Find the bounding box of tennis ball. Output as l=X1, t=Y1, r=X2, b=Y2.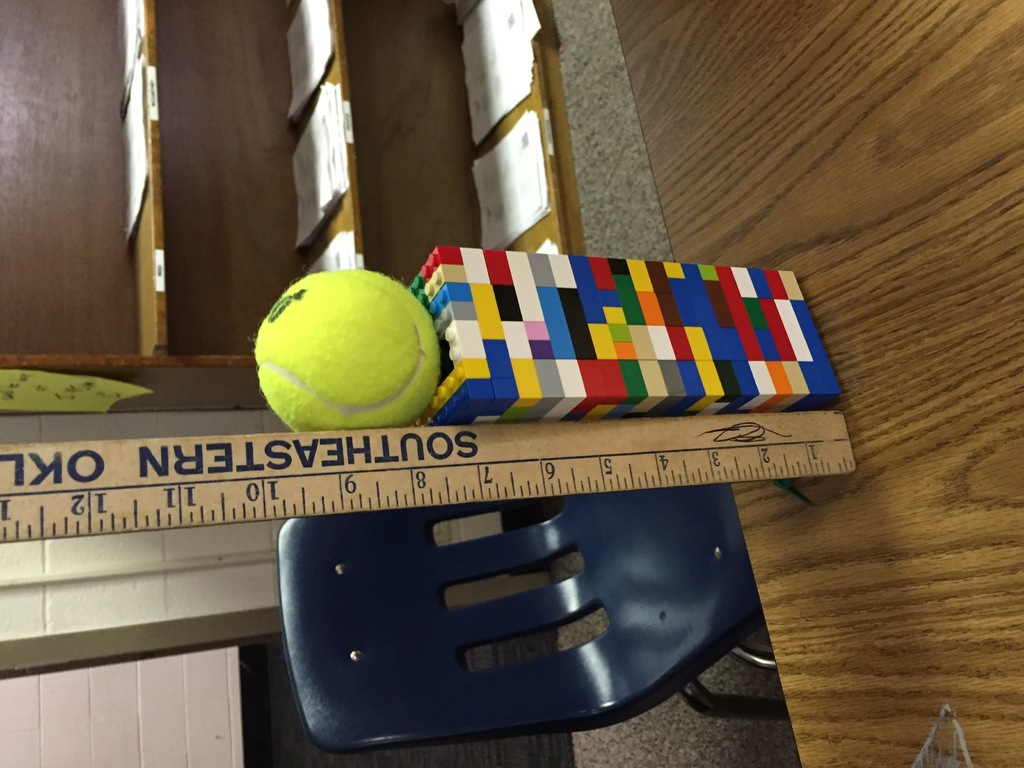
l=255, t=269, r=436, b=431.
